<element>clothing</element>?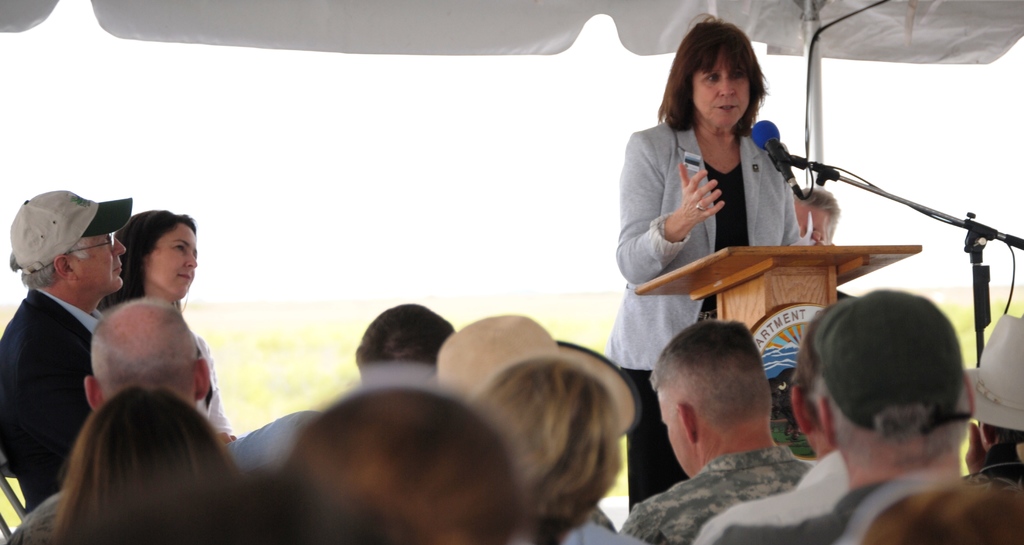
Rect(692, 478, 893, 544)
